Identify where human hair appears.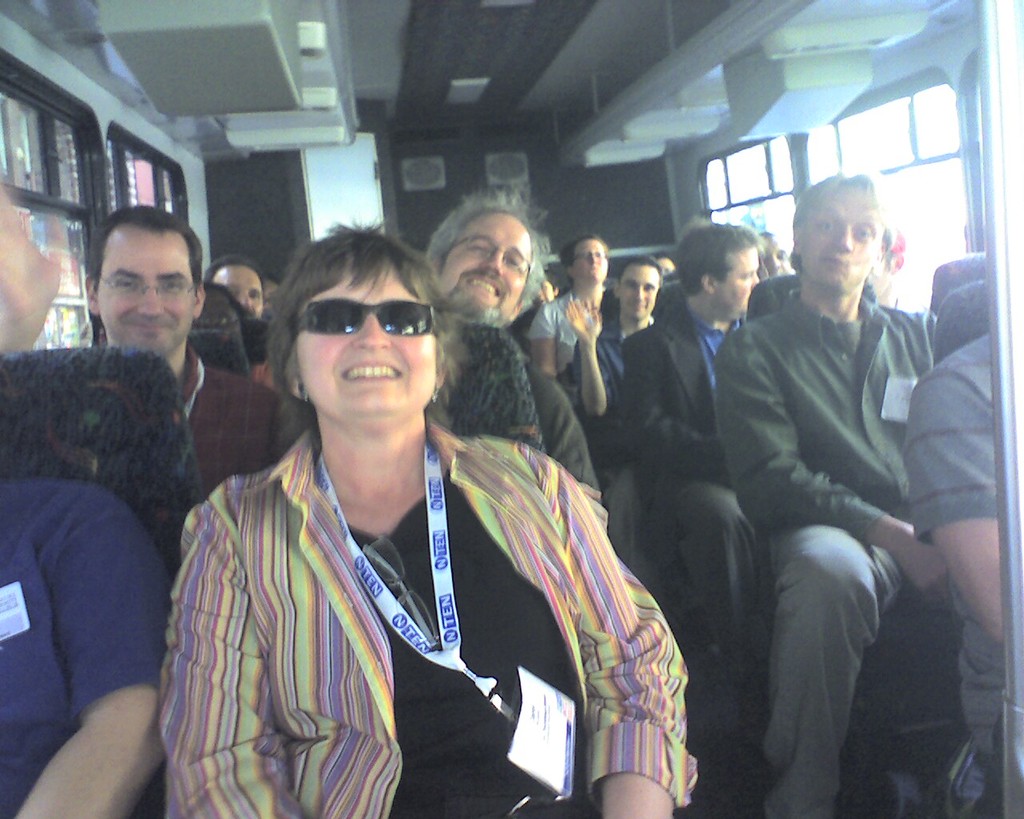
Appears at BBox(204, 256, 266, 294).
